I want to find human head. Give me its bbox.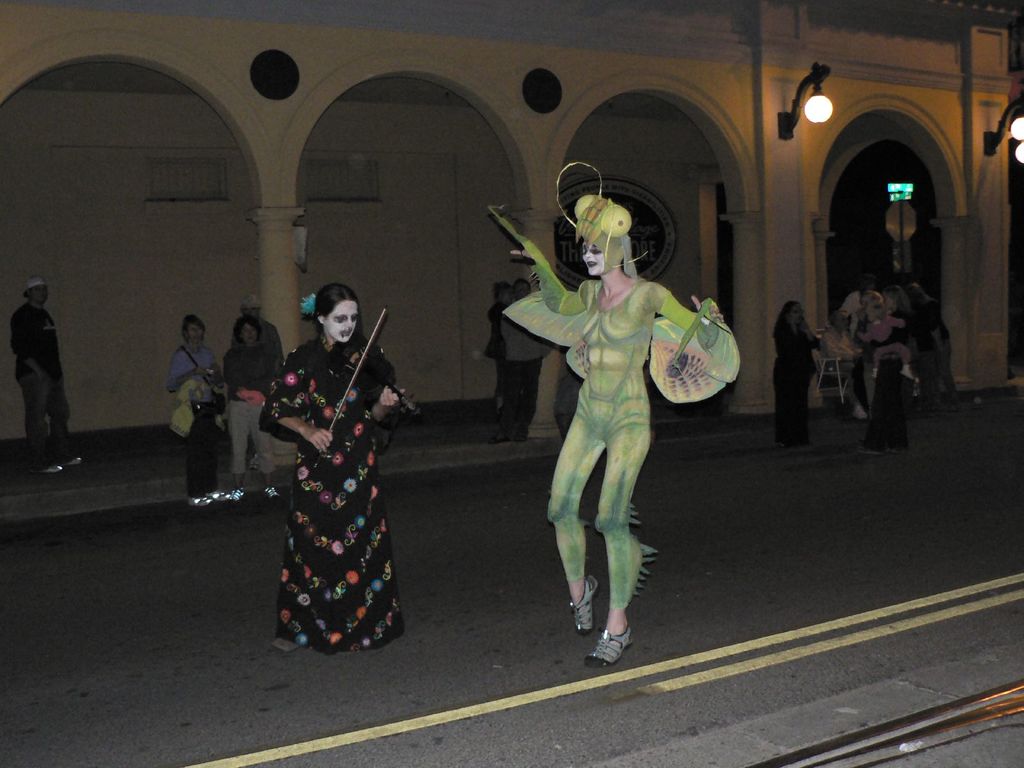
(left=573, top=191, right=635, bottom=277).
